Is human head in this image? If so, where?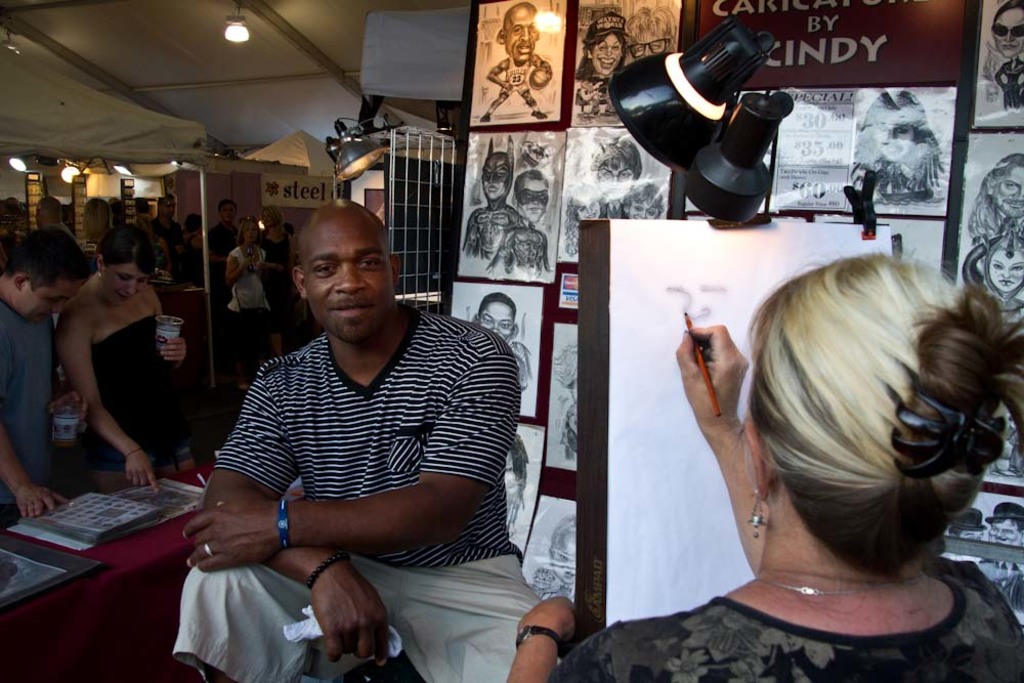
Yes, at (x1=544, y1=517, x2=575, y2=584).
